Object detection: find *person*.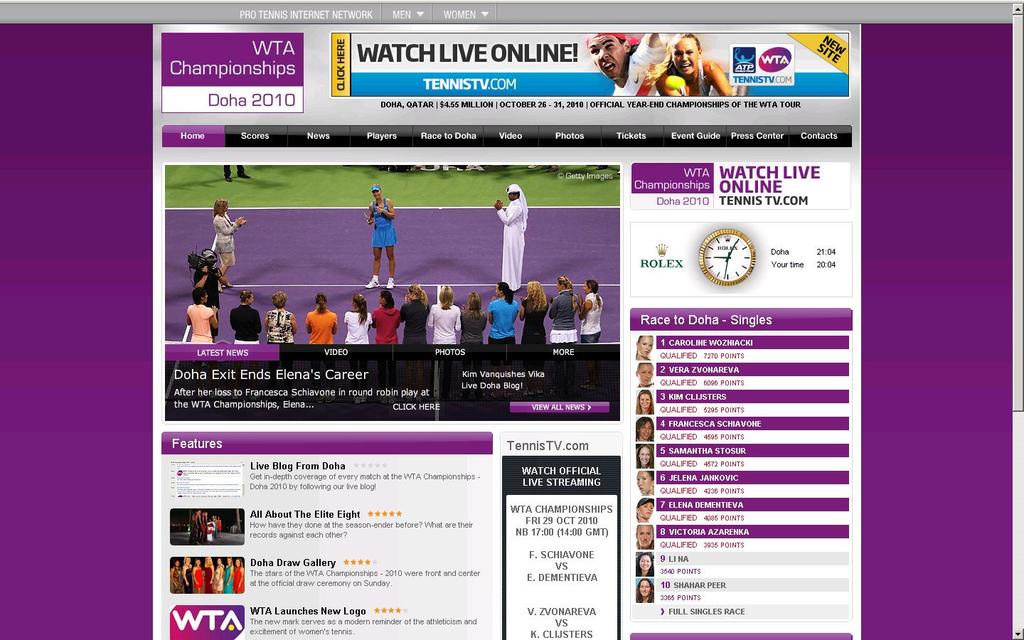
{"left": 635, "top": 554, "right": 654, "bottom": 577}.
